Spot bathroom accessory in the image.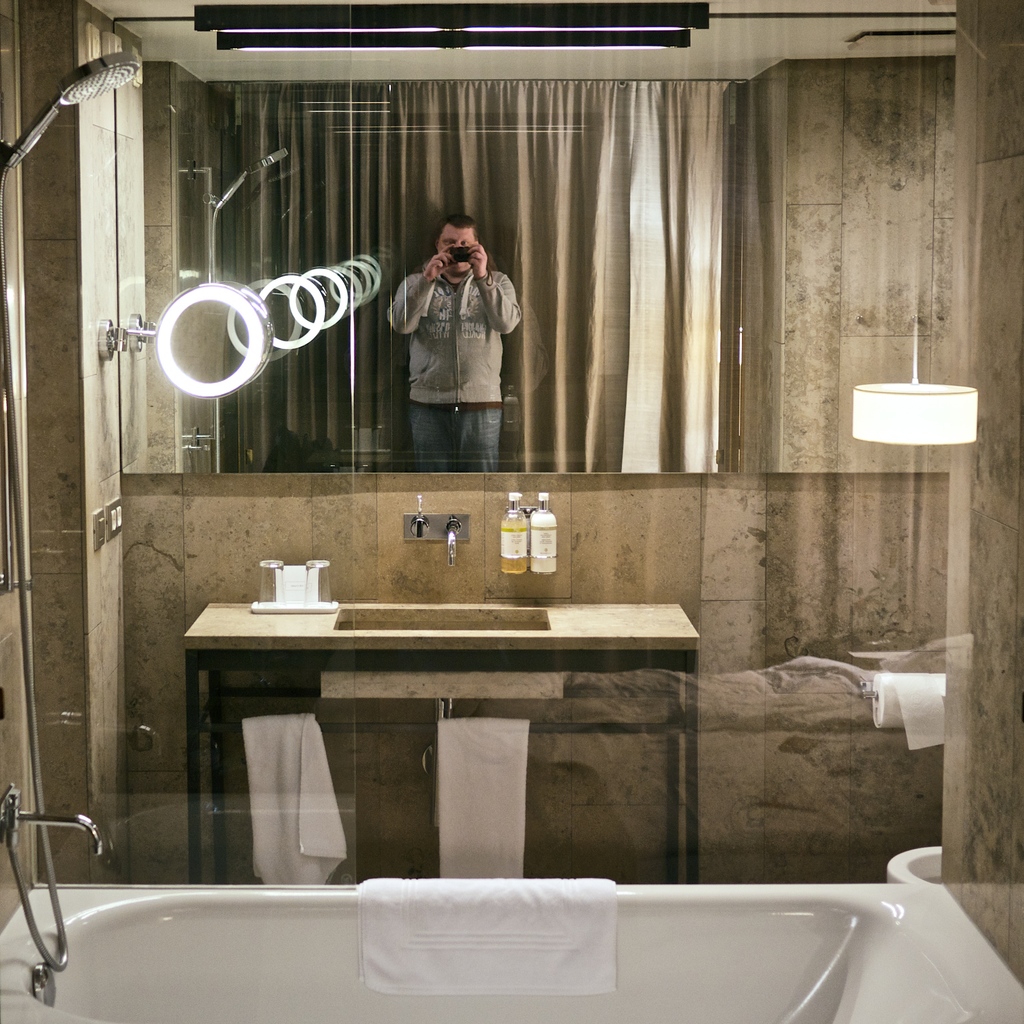
bathroom accessory found at detection(857, 678, 877, 699).
